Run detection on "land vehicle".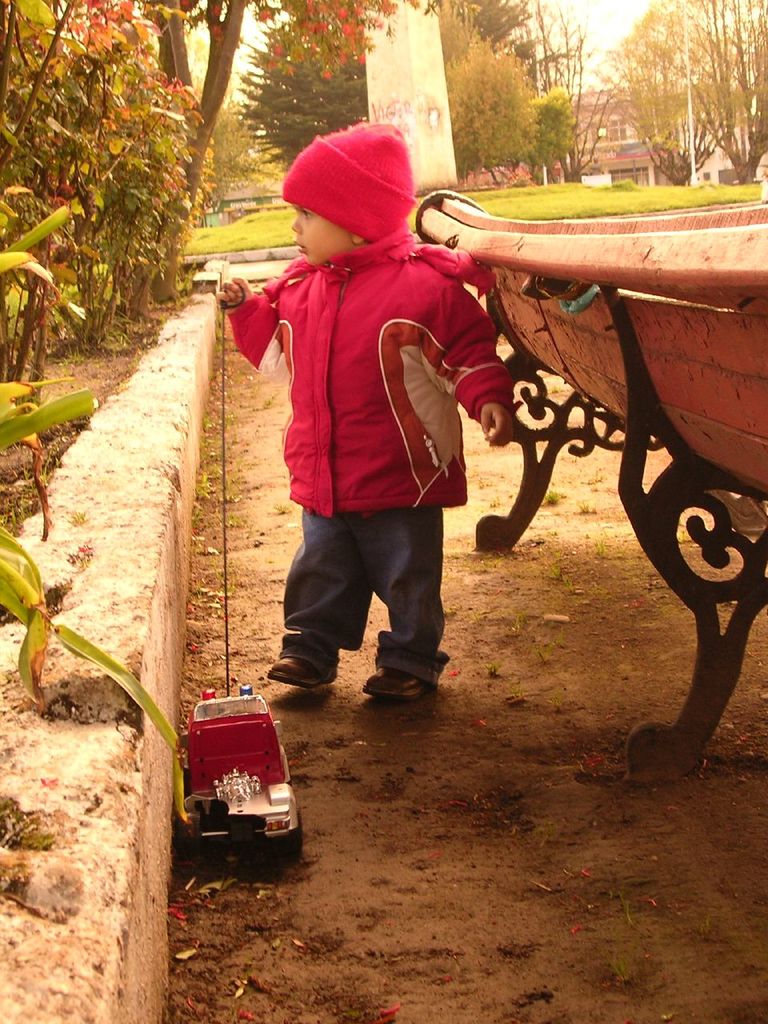
Result: {"left": 168, "top": 674, "right": 314, "bottom": 850}.
